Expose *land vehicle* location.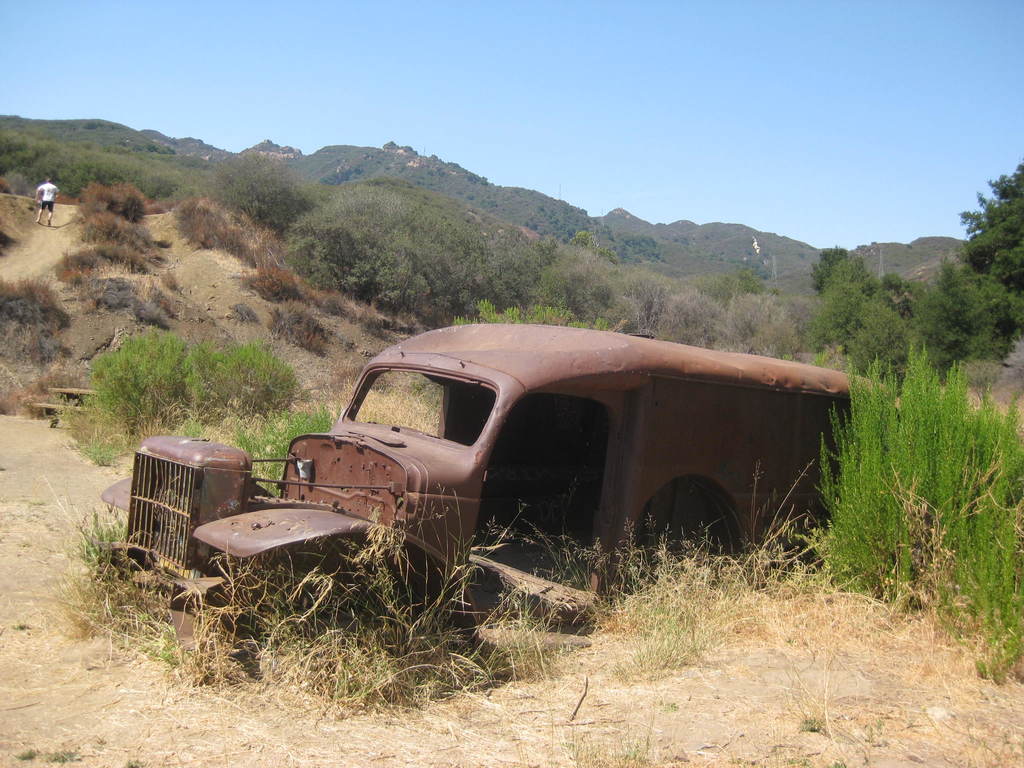
Exposed at x1=290, y1=307, x2=875, y2=600.
